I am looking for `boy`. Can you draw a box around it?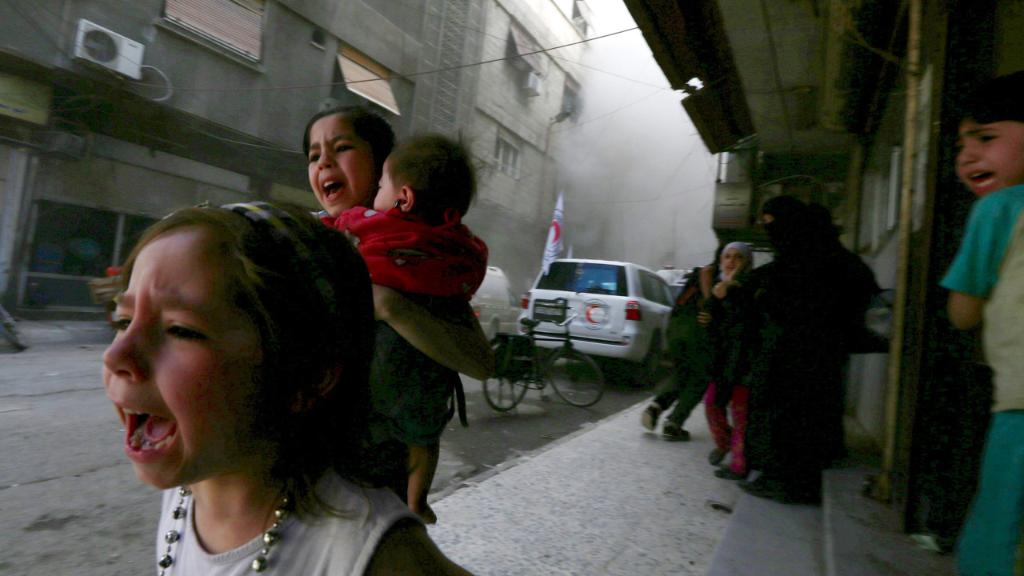
Sure, the bounding box is select_region(944, 86, 1023, 575).
